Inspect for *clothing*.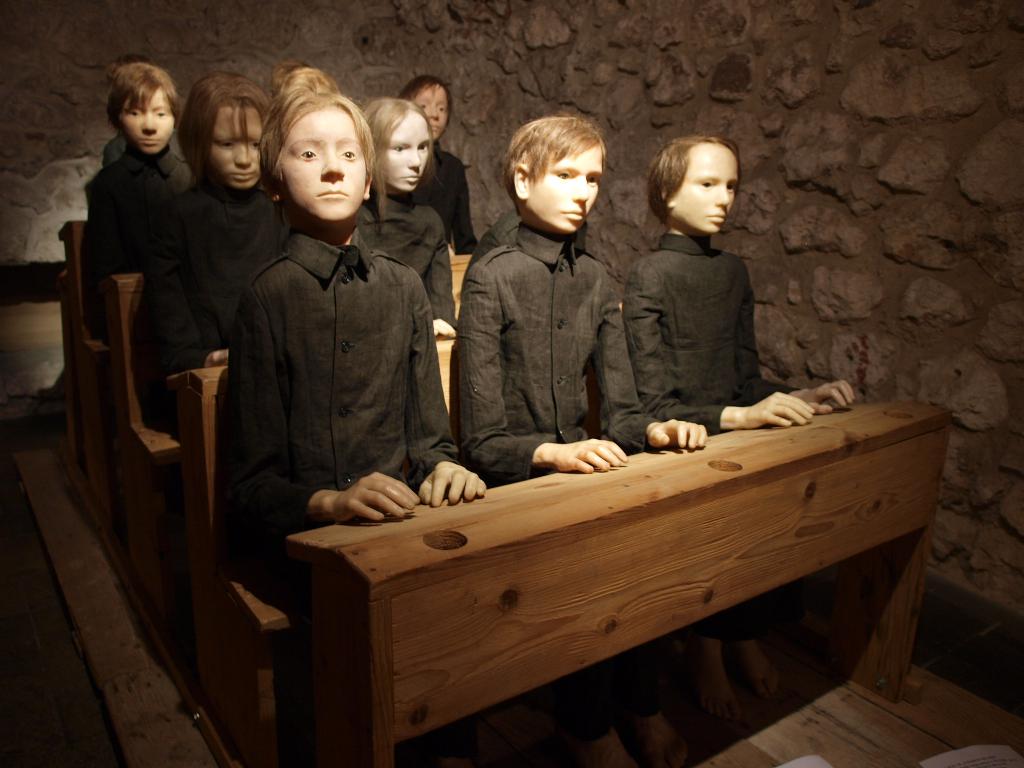
Inspection: rect(350, 182, 463, 341).
